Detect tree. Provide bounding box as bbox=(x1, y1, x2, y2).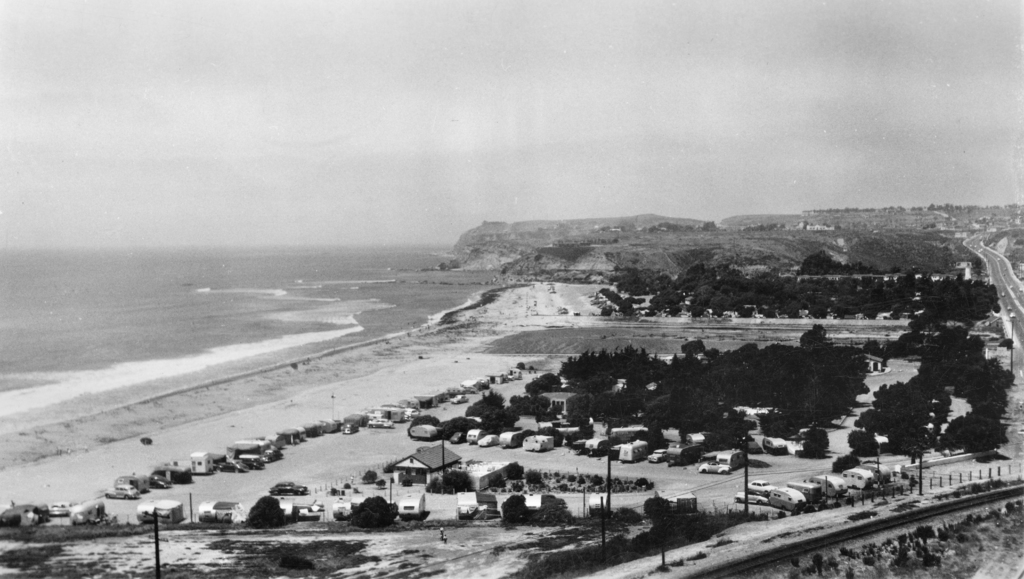
bbox=(486, 472, 502, 492).
